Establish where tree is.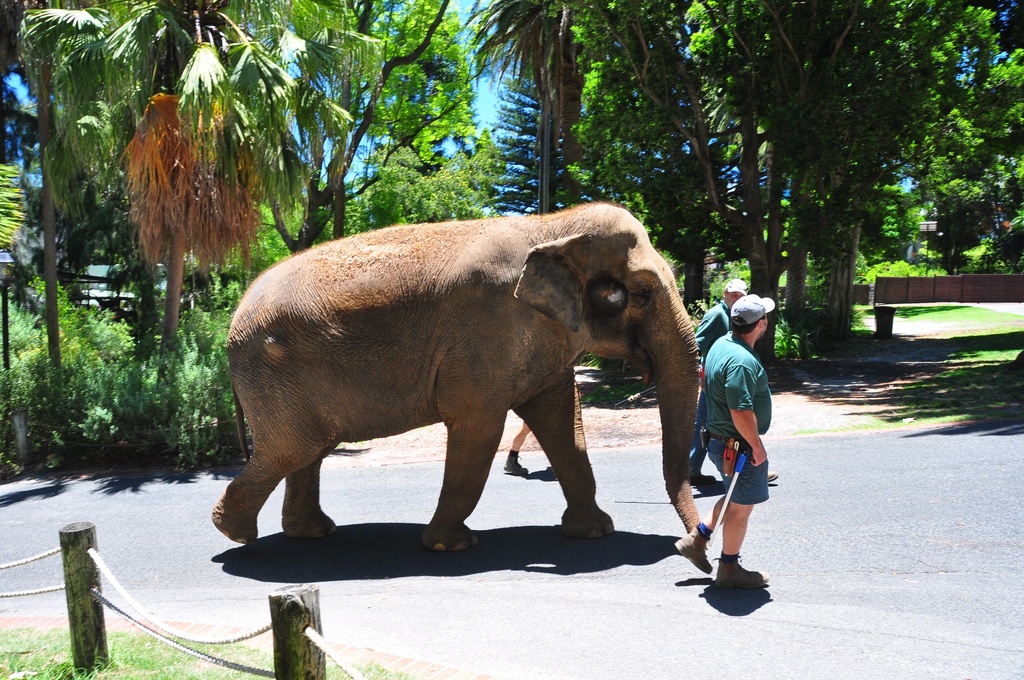
Established at <box>475,0,698,295</box>.
